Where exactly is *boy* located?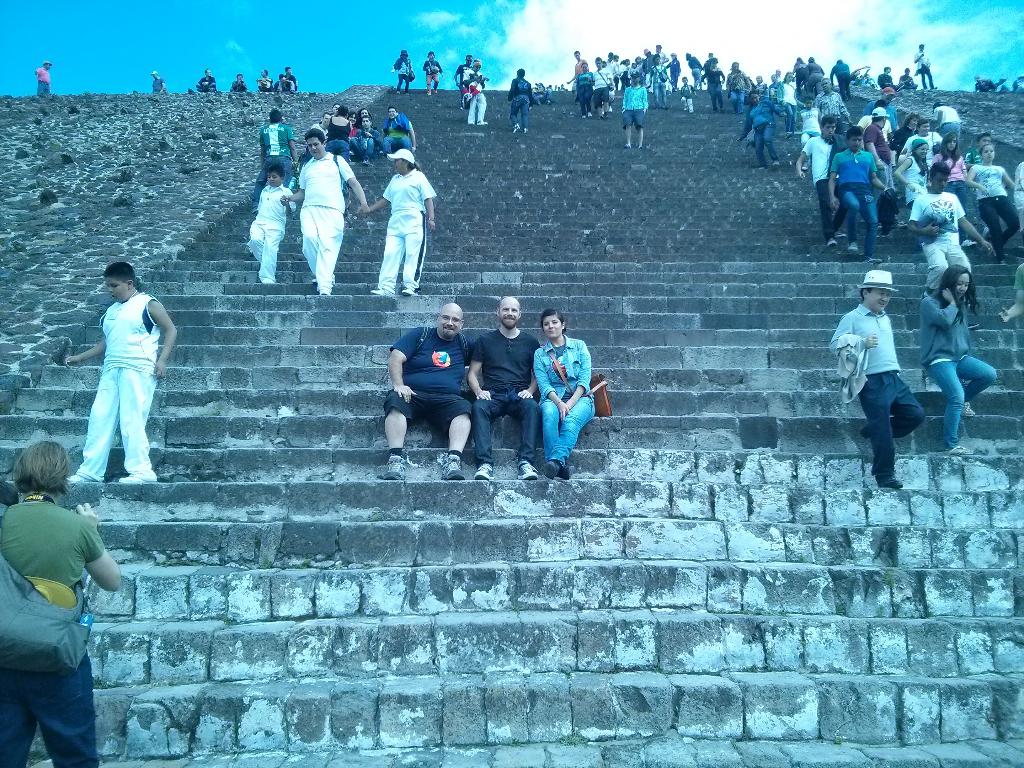
Its bounding box is detection(799, 115, 847, 245).
